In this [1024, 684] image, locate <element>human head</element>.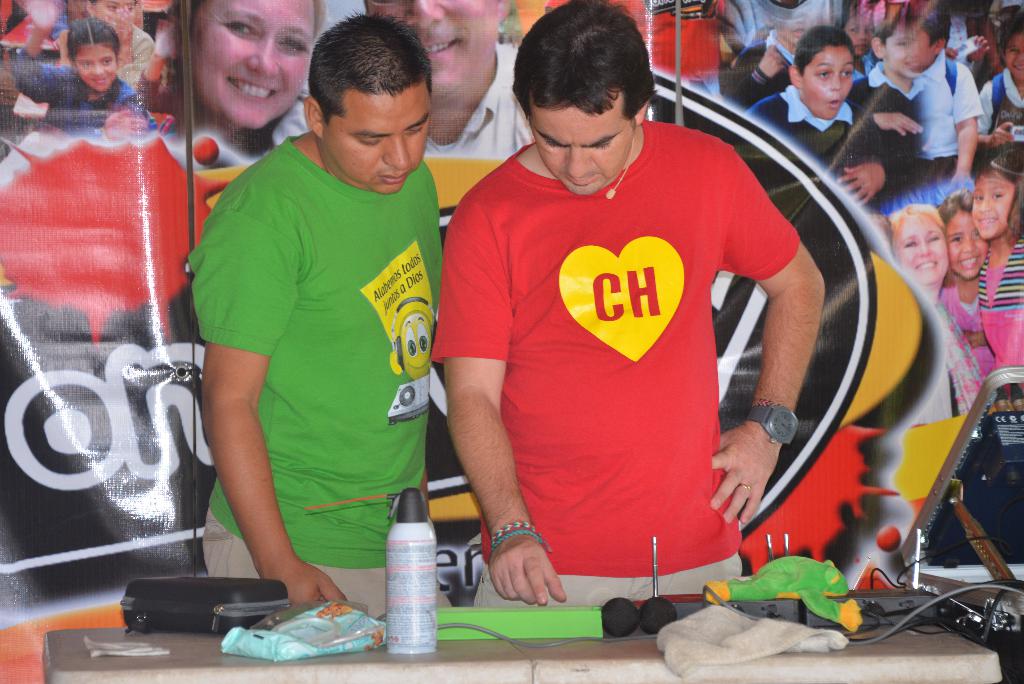
Bounding box: region(70, 12, 122, 95).
